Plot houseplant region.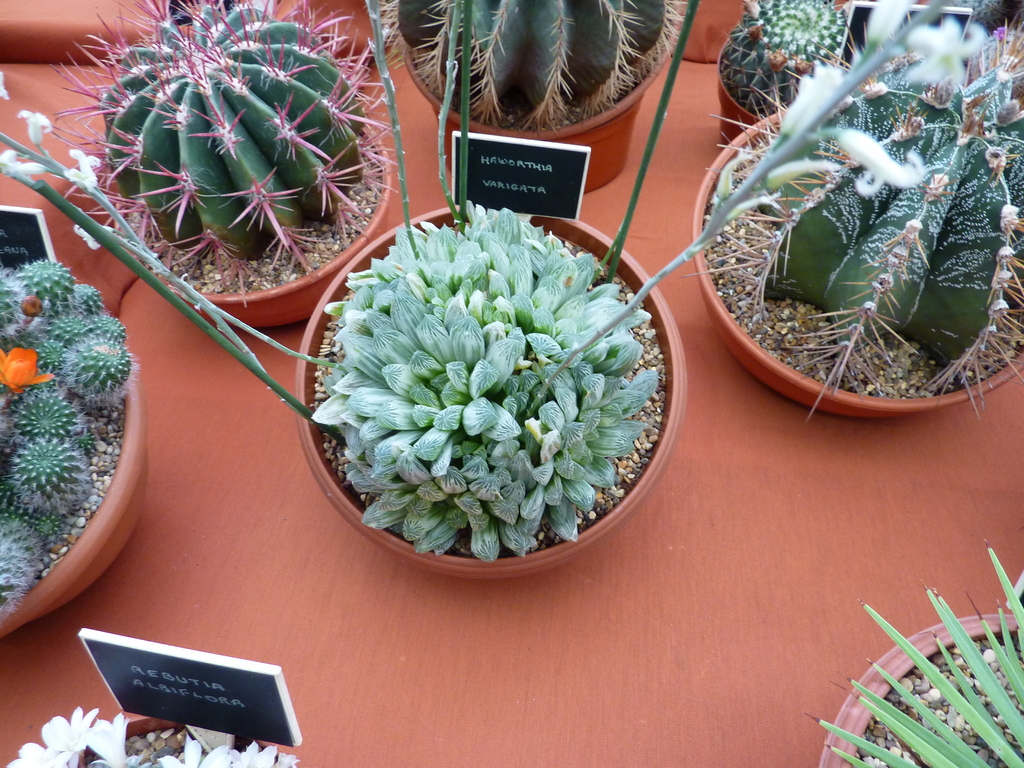
Plotted at l=0, t=270, r=156, b=647.
